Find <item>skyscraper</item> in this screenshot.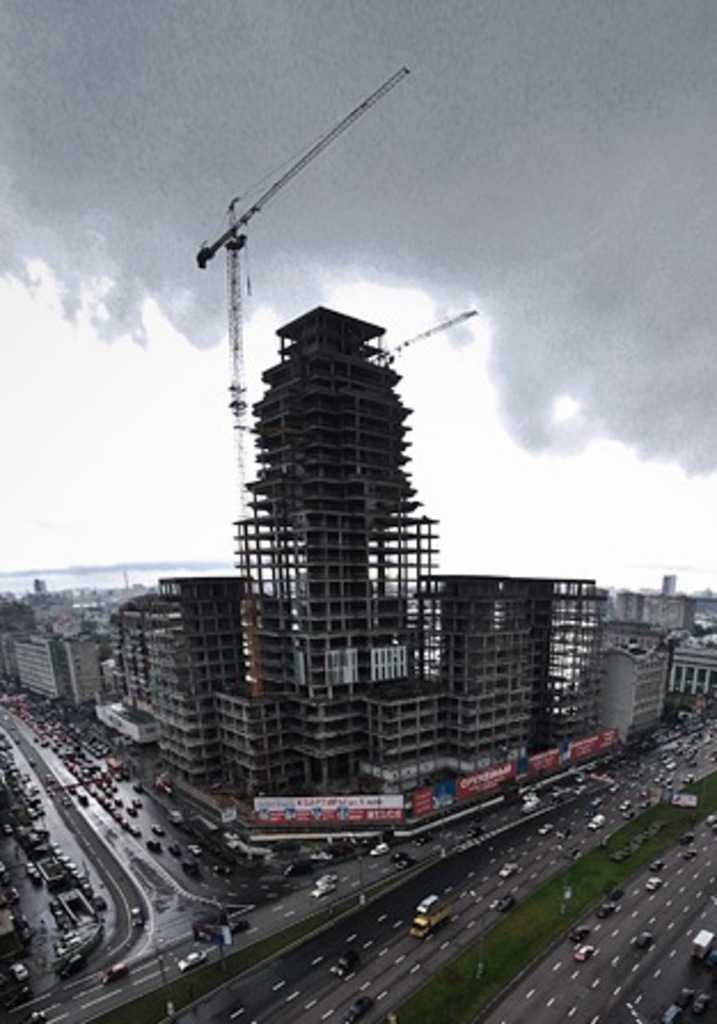
The bounding box for <item>skyscraper</item> is box(213, 286, 472, 799).
